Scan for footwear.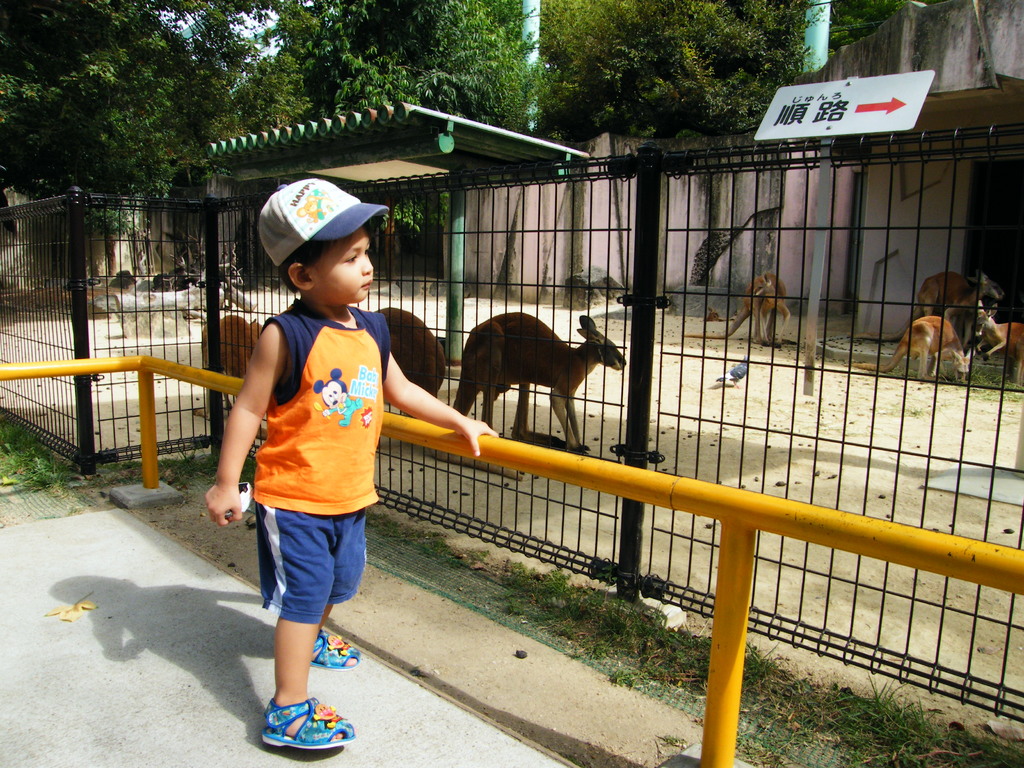
Scan result: Rect(251, 678, 331, 757).
